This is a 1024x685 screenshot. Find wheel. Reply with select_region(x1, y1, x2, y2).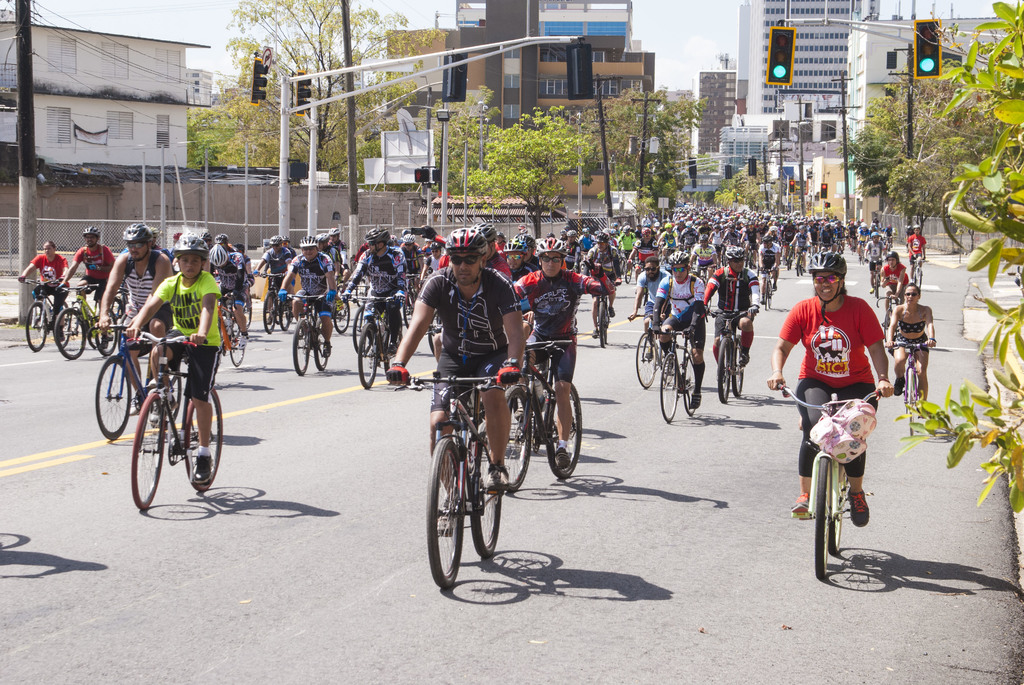
select_region(234, 294, 252, 358).
